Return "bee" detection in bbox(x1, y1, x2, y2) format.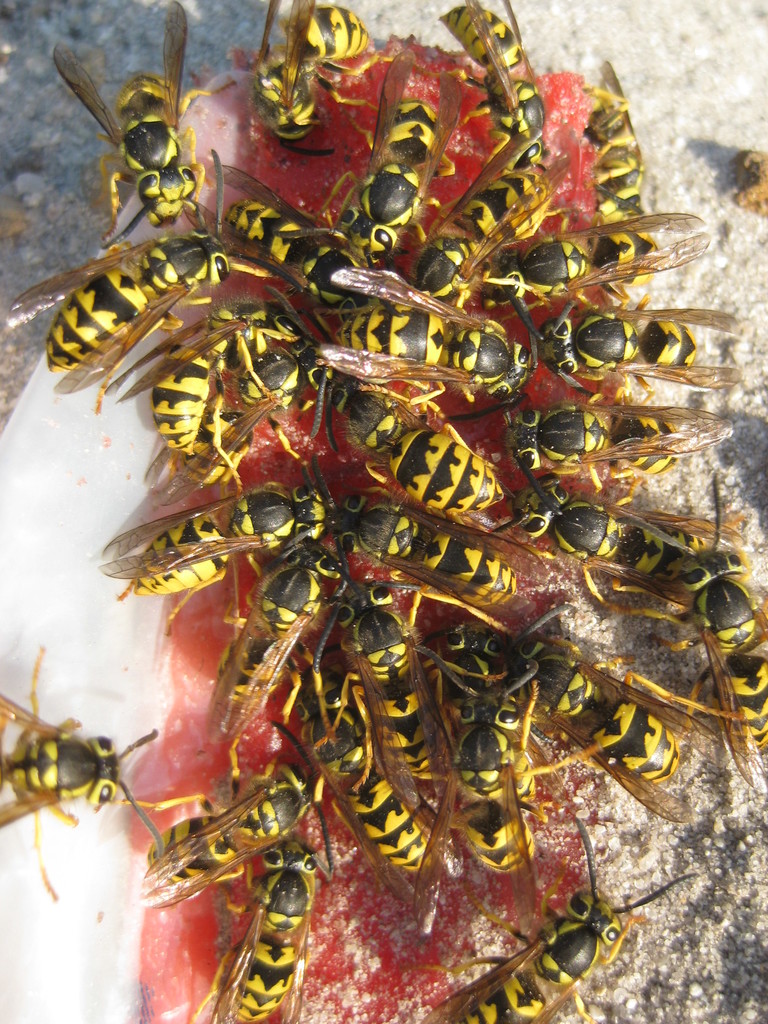
bbox(528, 292, 760, 423).
